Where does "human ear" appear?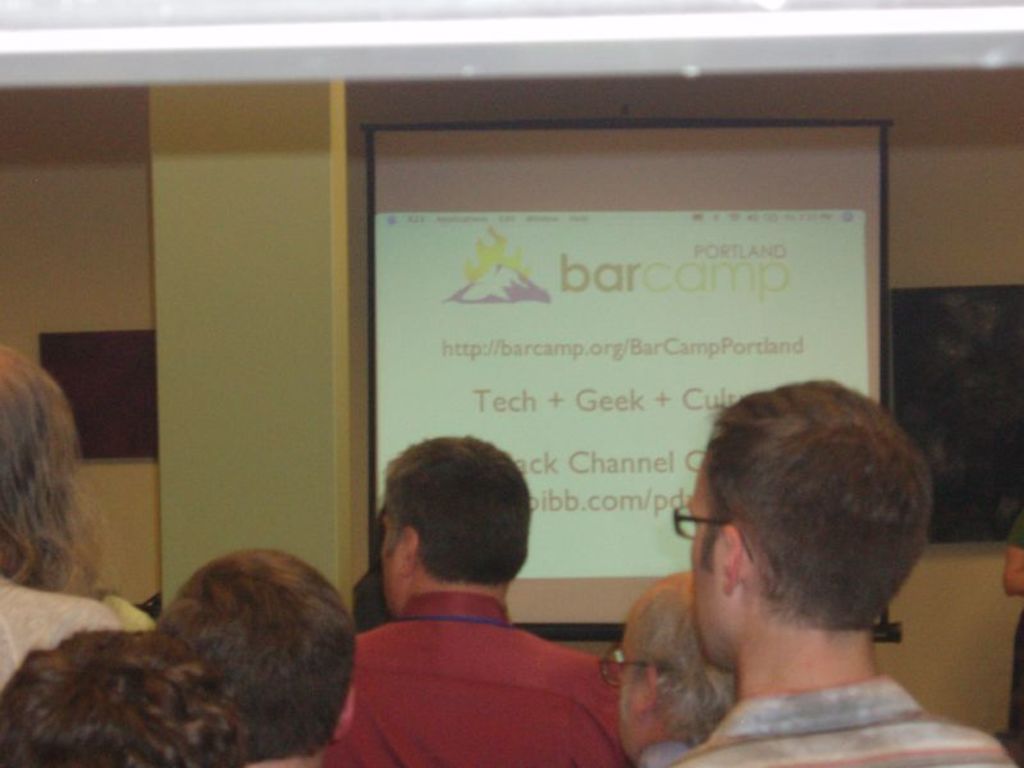
Appears at <bbox>402, 527, 422, 573</bbox>.
